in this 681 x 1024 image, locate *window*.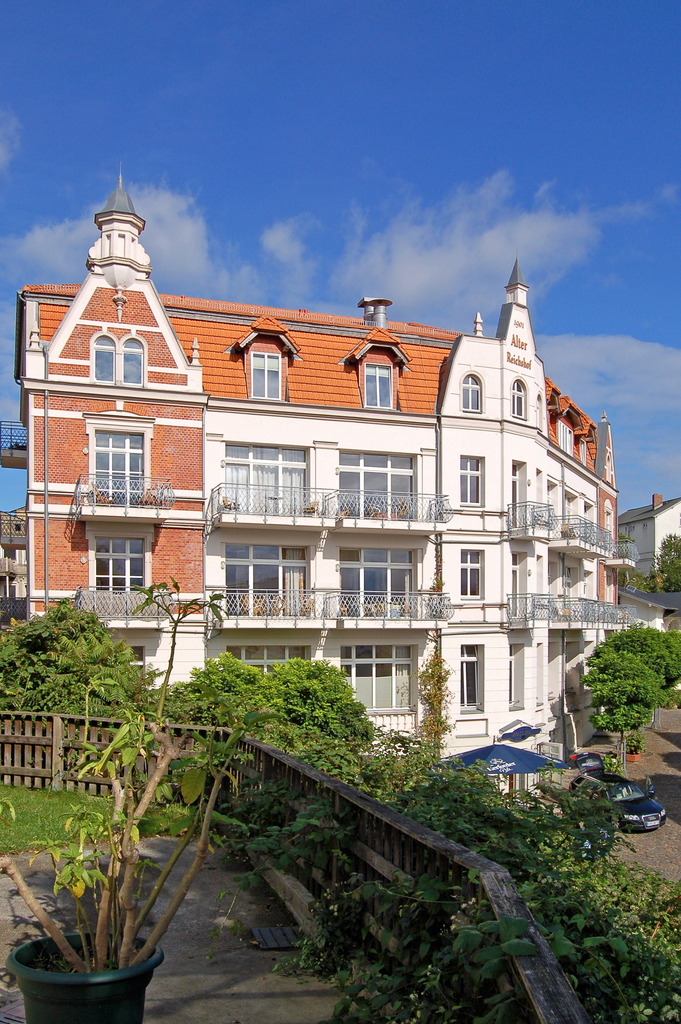
Bounding box: box(365, 361, 394, 408).
